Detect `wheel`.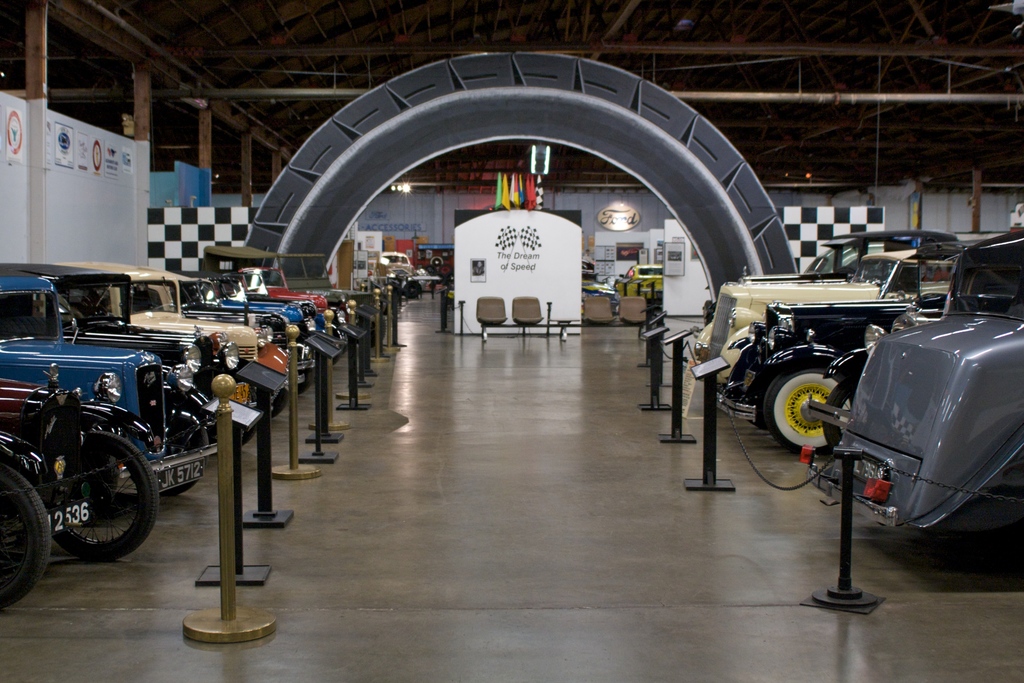
Detected at <region>295, 368, 312, 397</region>.
